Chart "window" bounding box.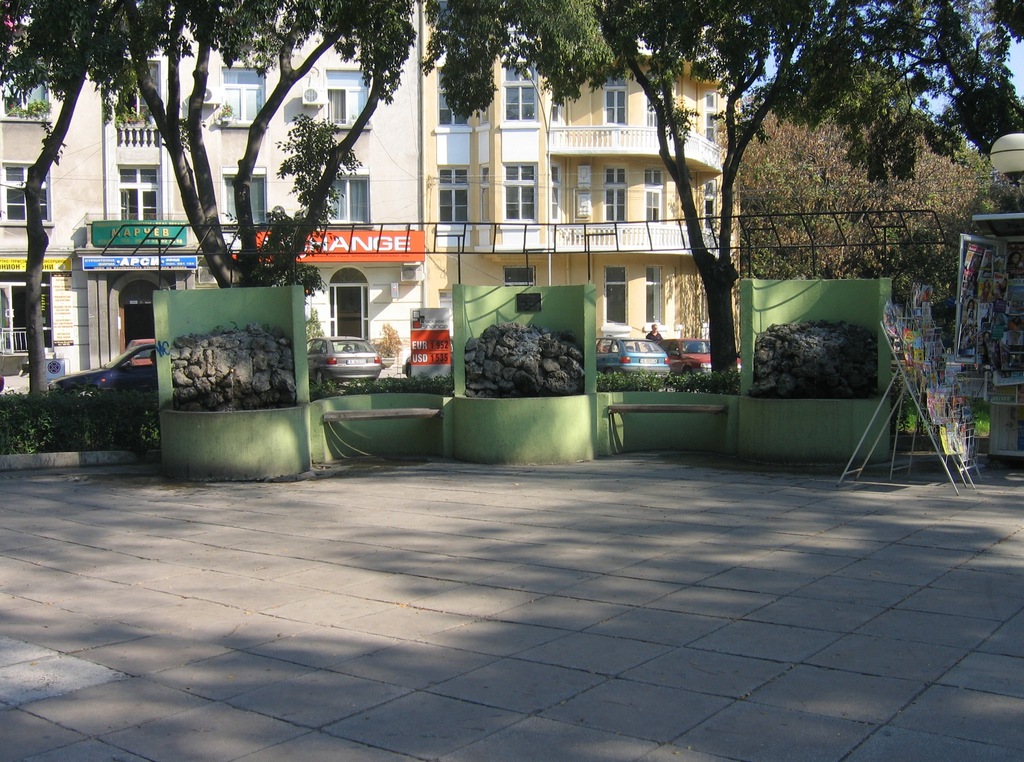
Charted: 5,158,50,223.
